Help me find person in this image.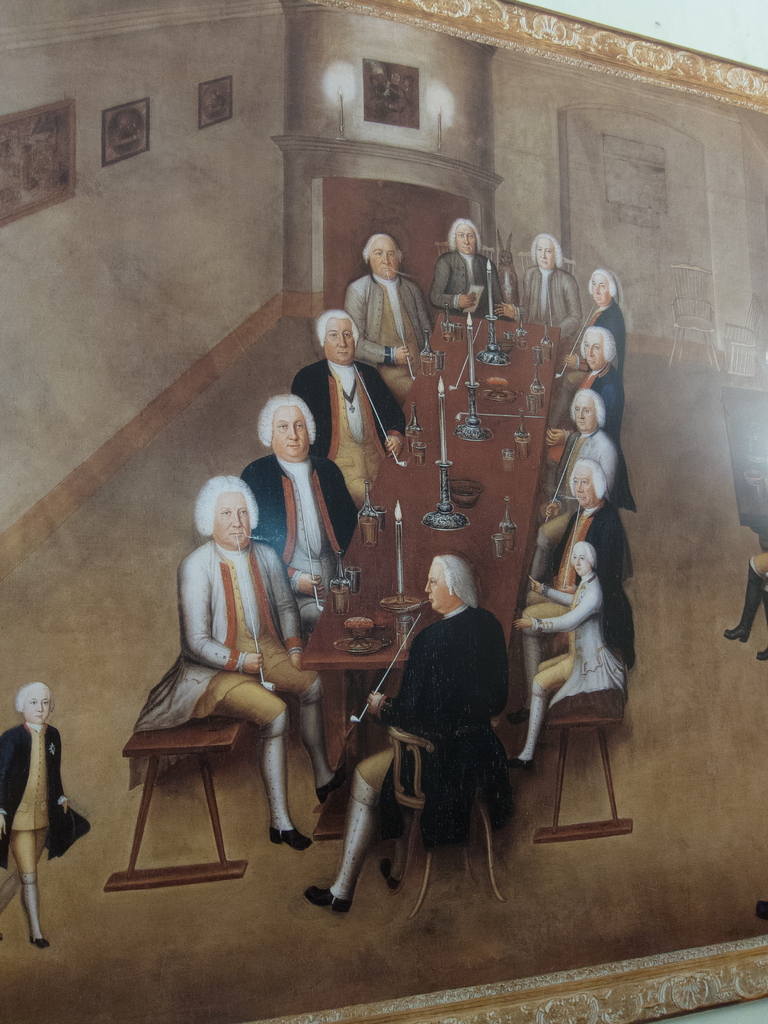
Found it: (x1=348, y1=547, x2=511, y2=906).
